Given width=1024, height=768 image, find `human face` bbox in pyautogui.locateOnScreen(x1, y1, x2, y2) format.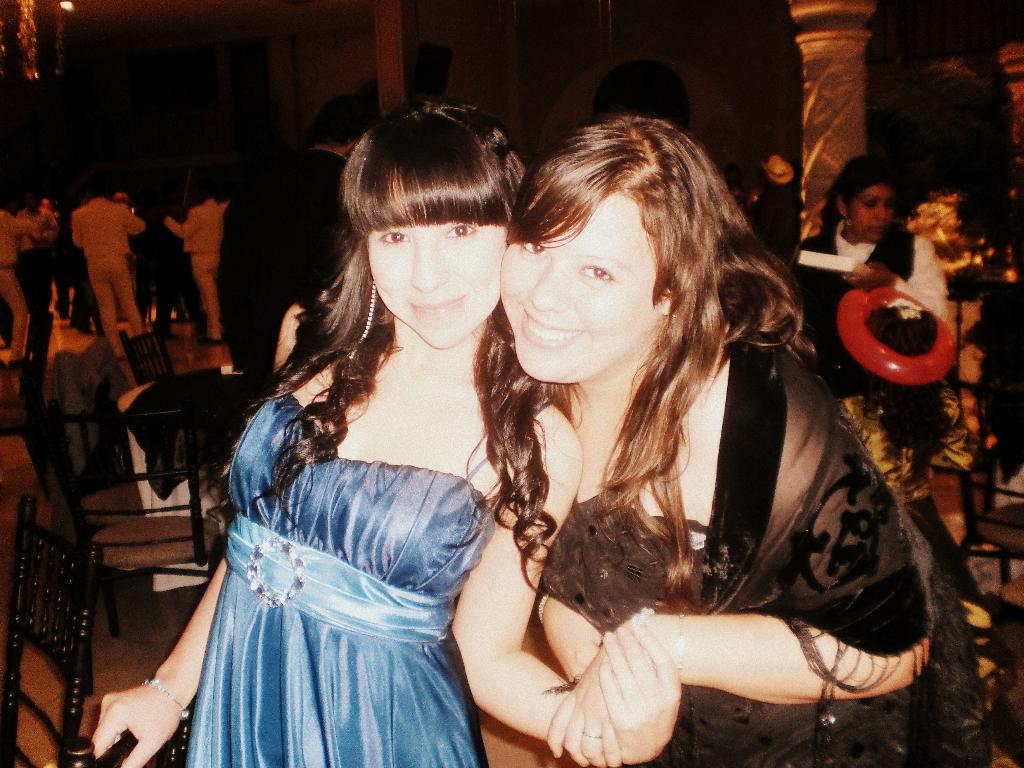
pyautogui.locateOnScreen(500, 191, 664, 388).
